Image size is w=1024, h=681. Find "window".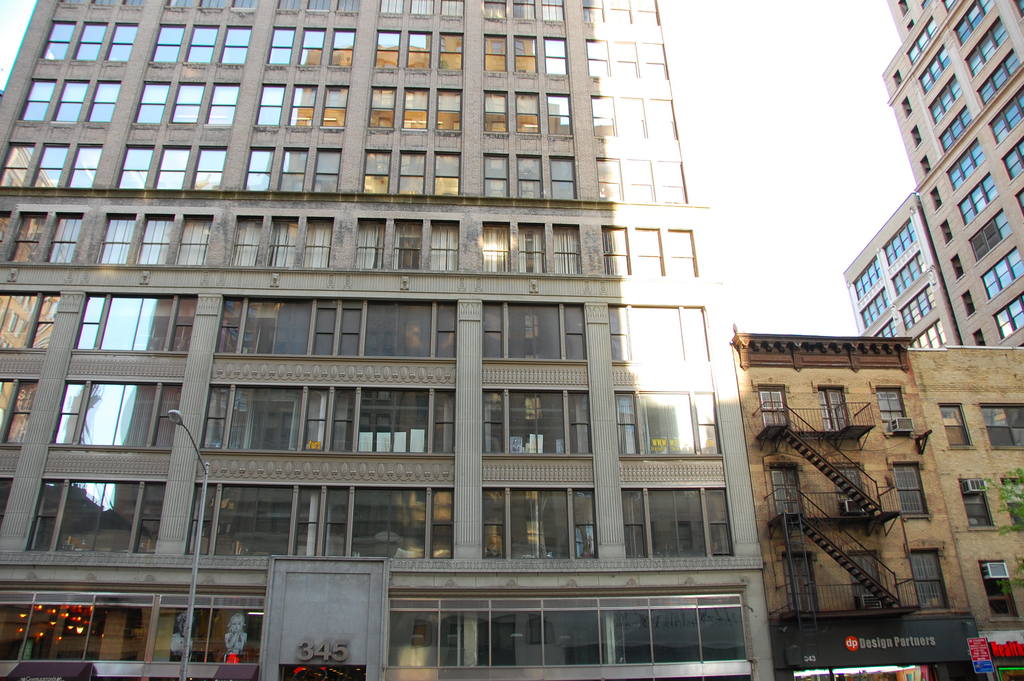
left=767, top=468, right=806, bottom=528.
